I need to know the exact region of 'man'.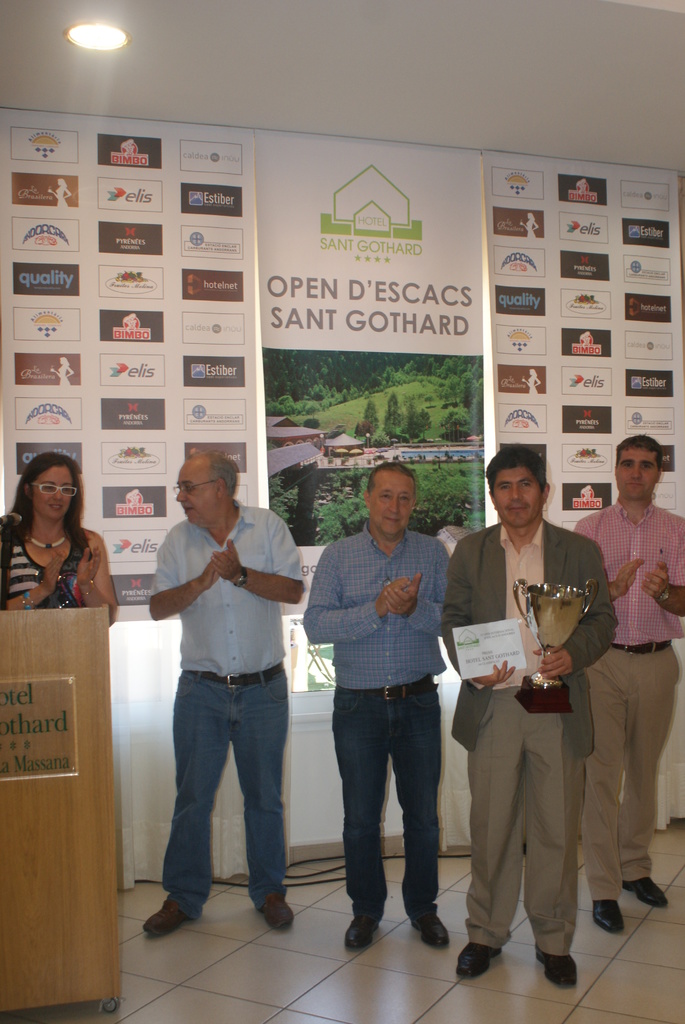
Region: rect(137, 450, 317, 932).
